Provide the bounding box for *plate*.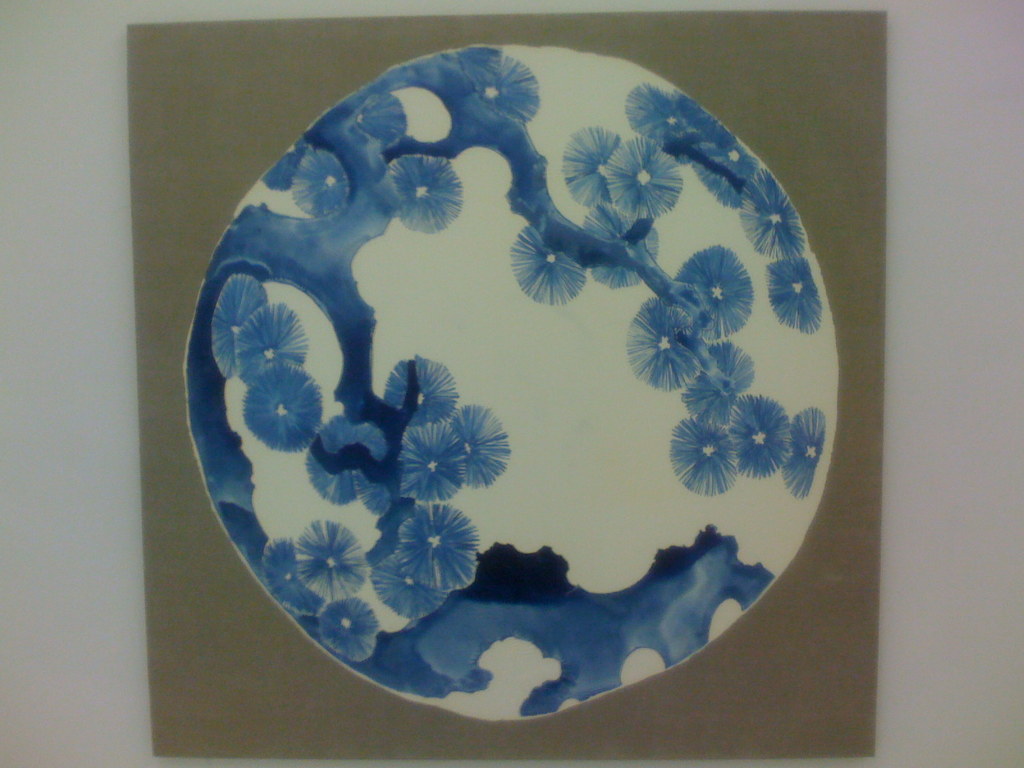
x1=181, y1=46, x2=836, y2=724.
